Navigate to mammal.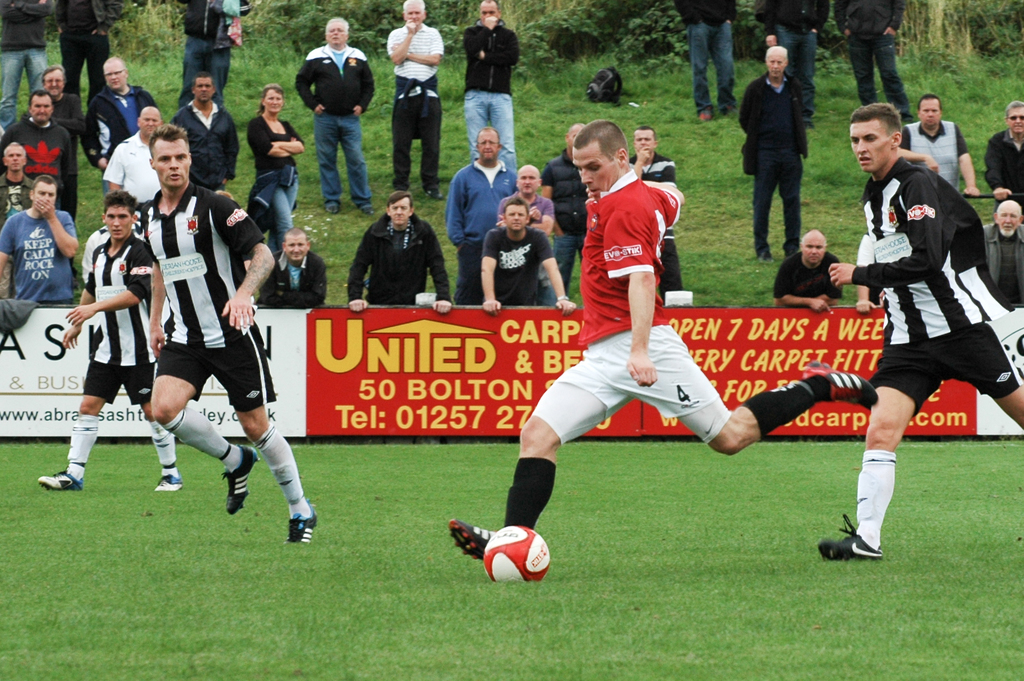
Navigation target: {"left": 150, "top": 125, "right": 316, "bottom": 546}.
